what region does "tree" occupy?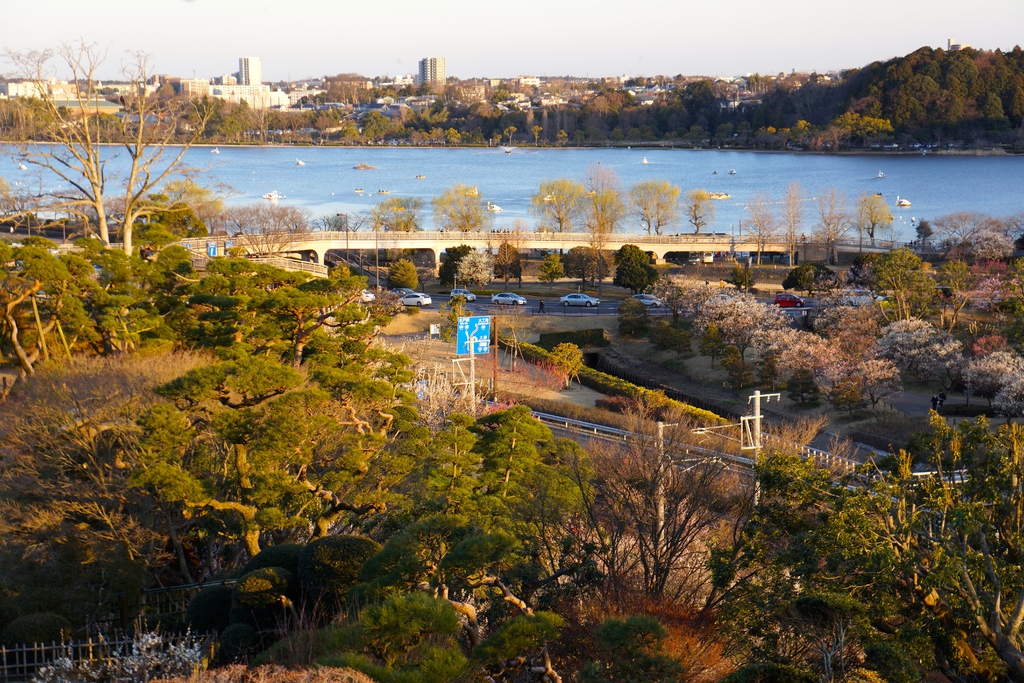
[628, 174, 677, 237].
